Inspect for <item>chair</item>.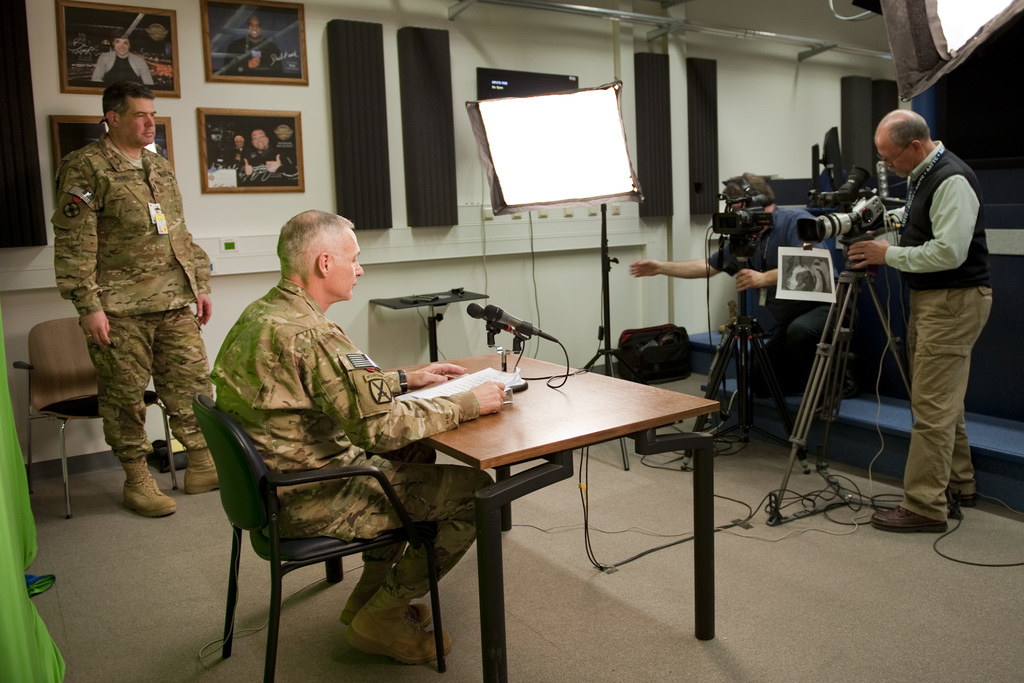
Inspection: x1=201 y1=345 x2=473 y2=677.
